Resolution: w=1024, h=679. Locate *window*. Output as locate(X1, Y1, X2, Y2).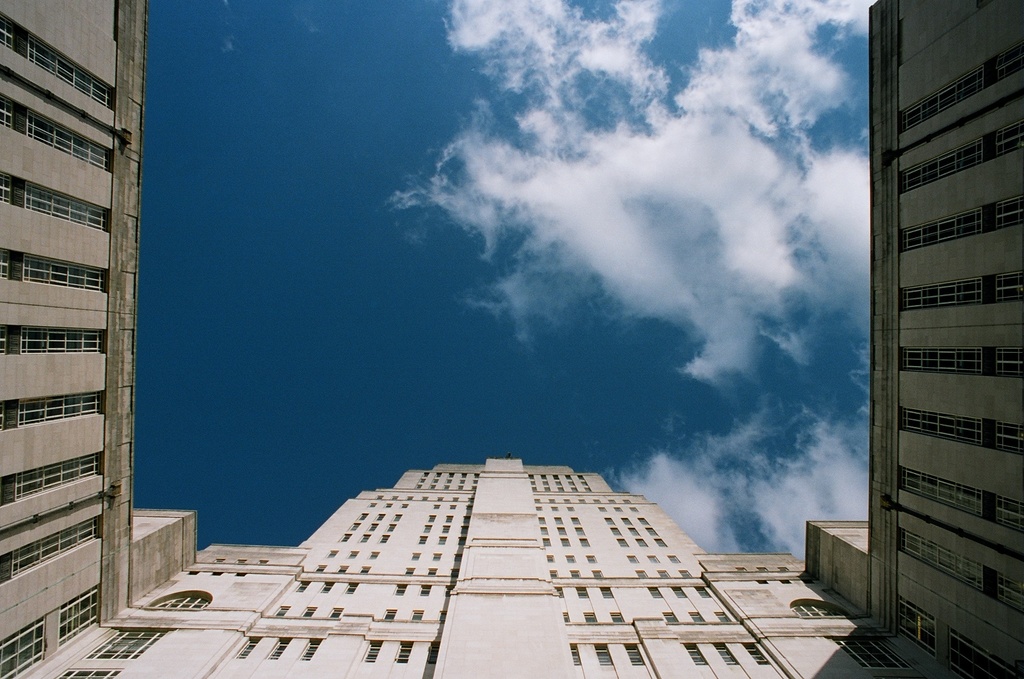
locate(899, 350, 1023, 388).
